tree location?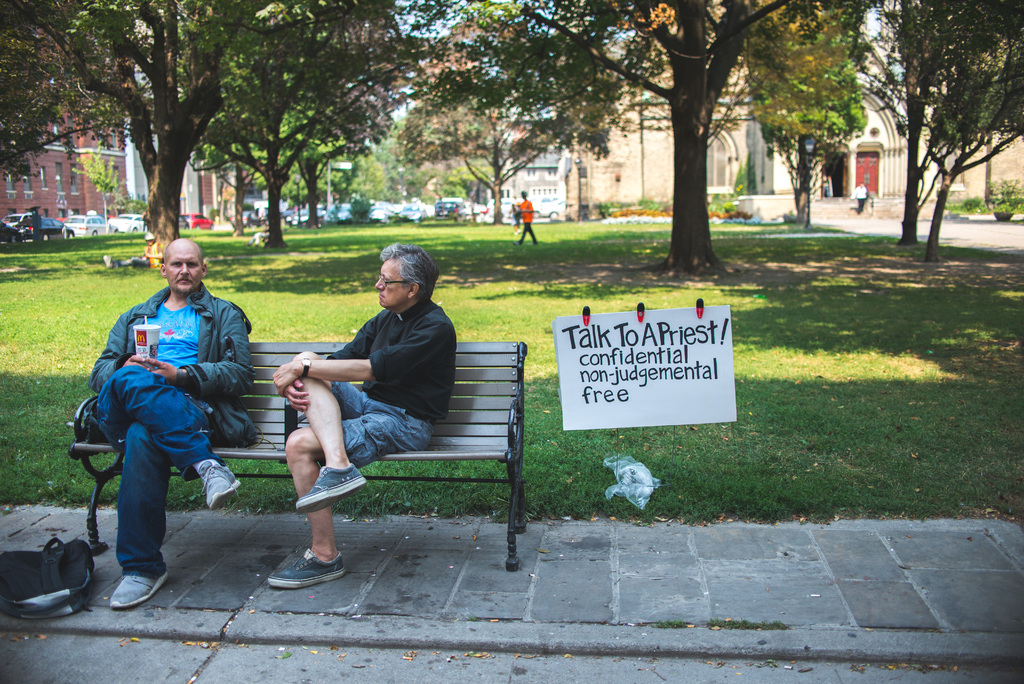
BBox(0, 0, 412, 273)
